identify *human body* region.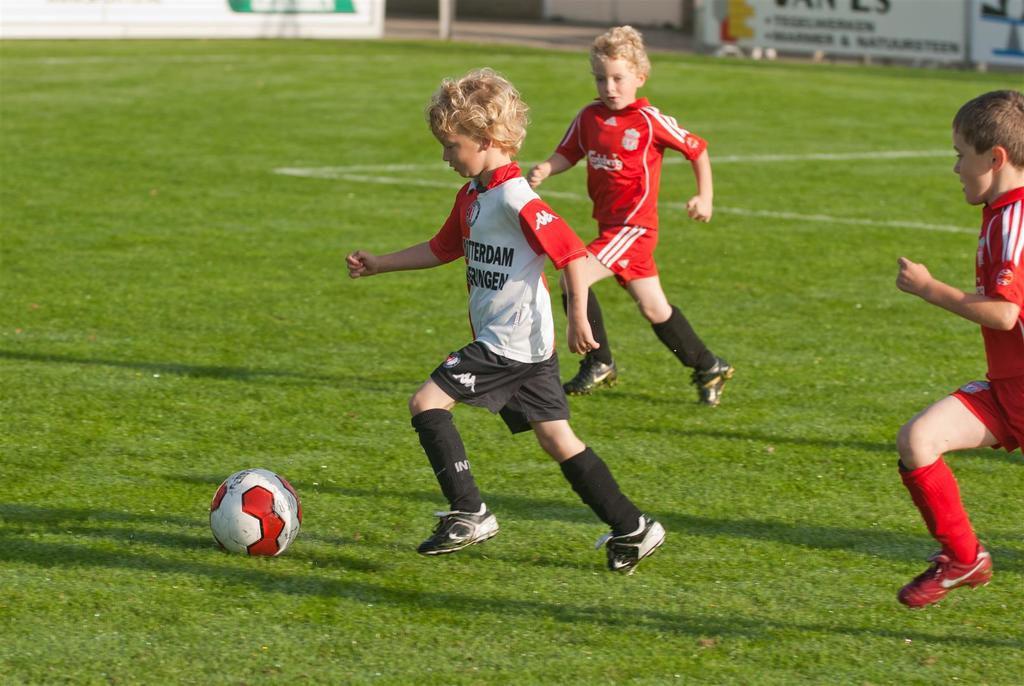
Region: x1=874 y1=92 x2=1007 y2=644.
